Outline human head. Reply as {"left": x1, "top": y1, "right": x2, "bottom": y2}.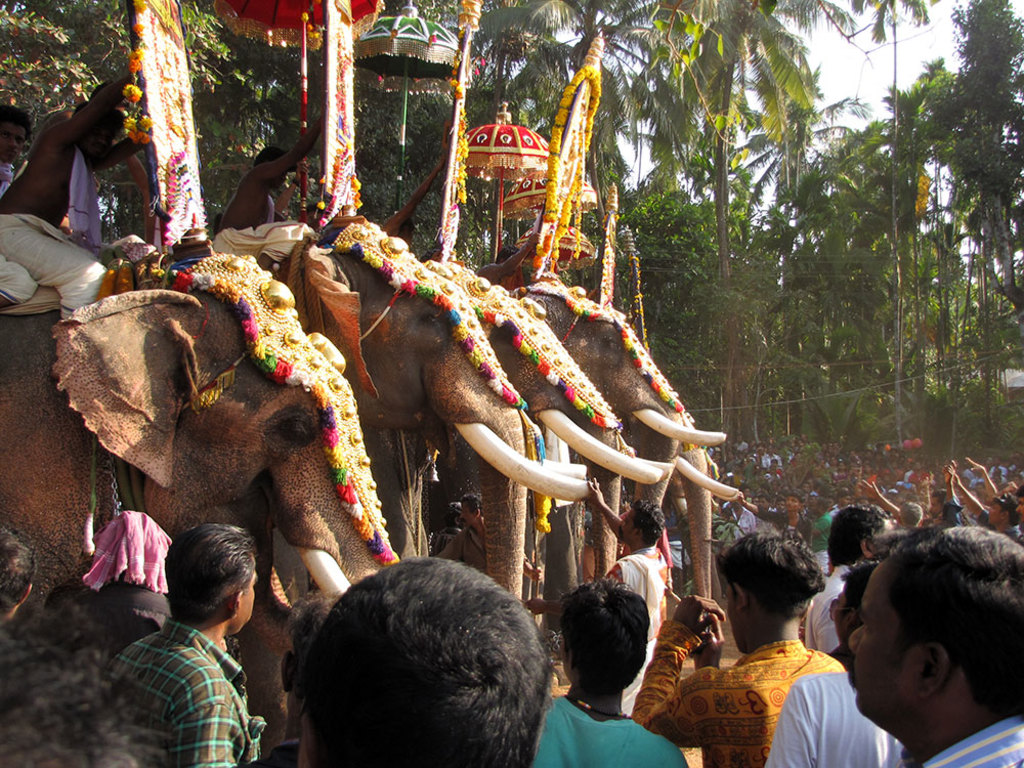
{"left": 399, "top": 217, "right": 417, "bottom": 247}.
